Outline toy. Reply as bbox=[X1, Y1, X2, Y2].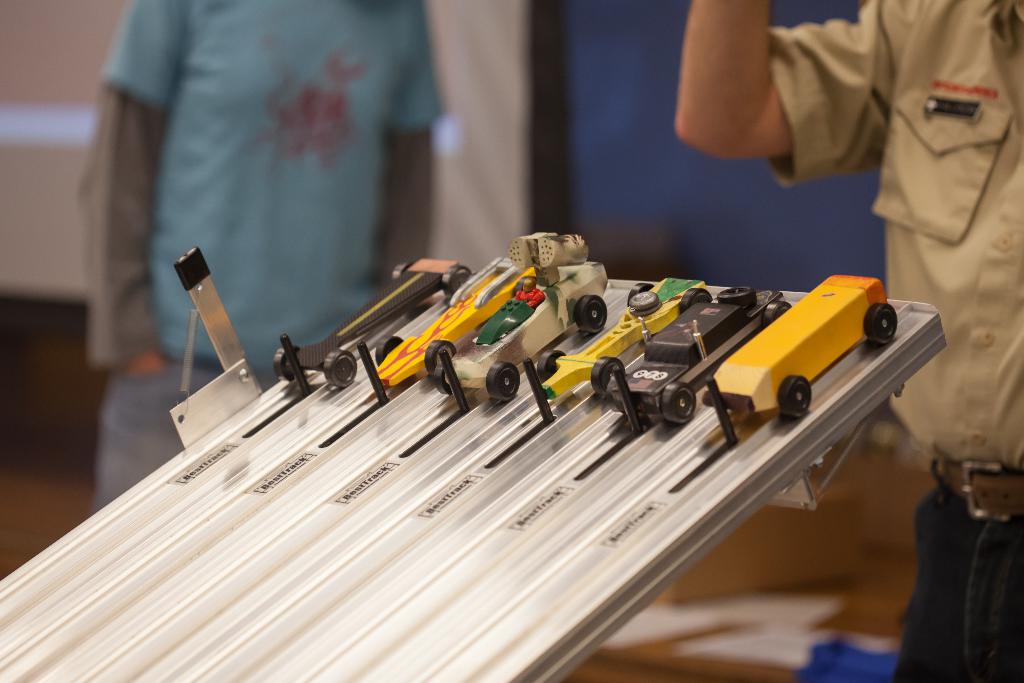
bbox=[595, 286, 786, 429].
